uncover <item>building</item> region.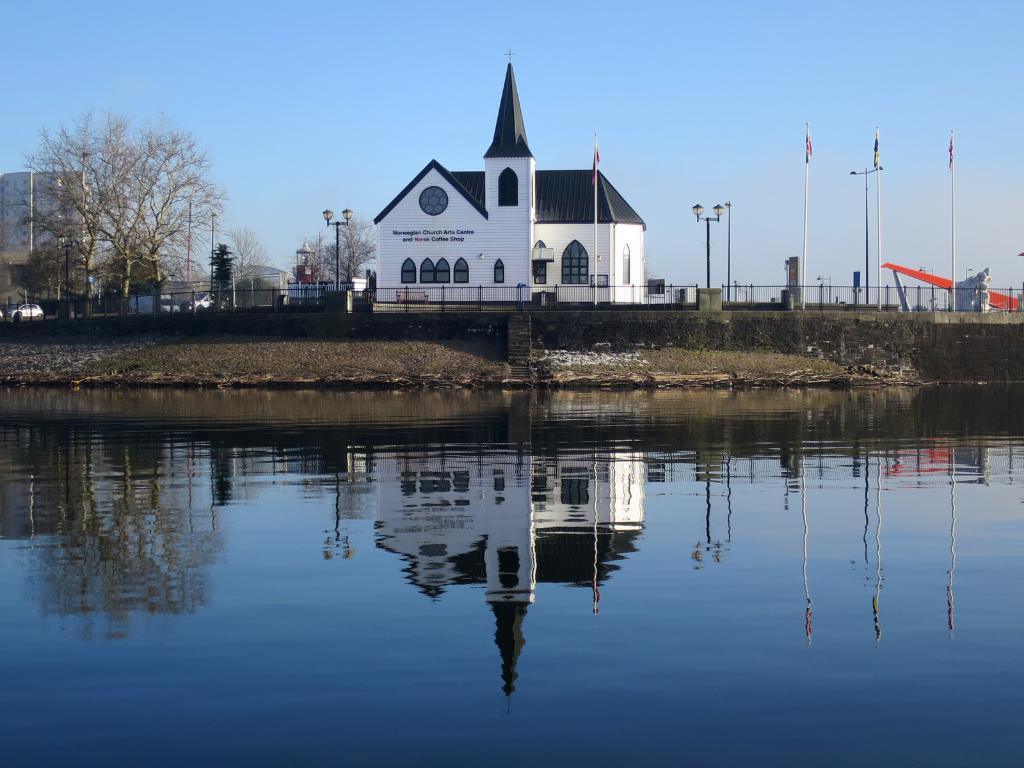
Uncovered: bbox=(0, 168, 93, 267).
